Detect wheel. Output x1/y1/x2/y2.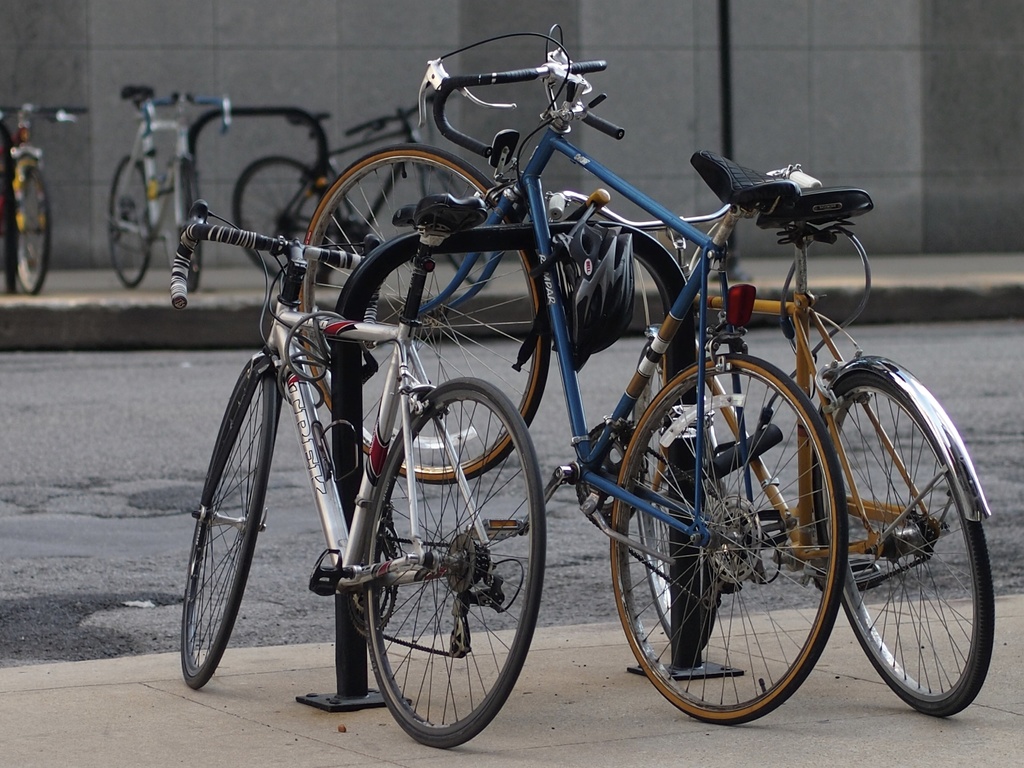
634/338/723/650.
